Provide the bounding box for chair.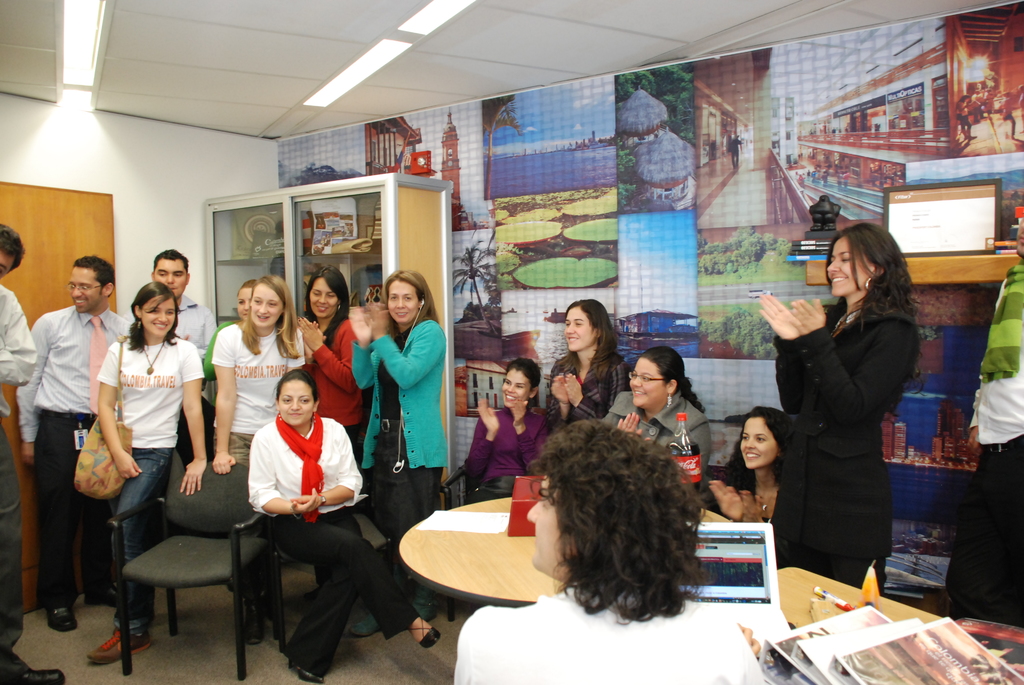
(349, 510, 394, 554).
